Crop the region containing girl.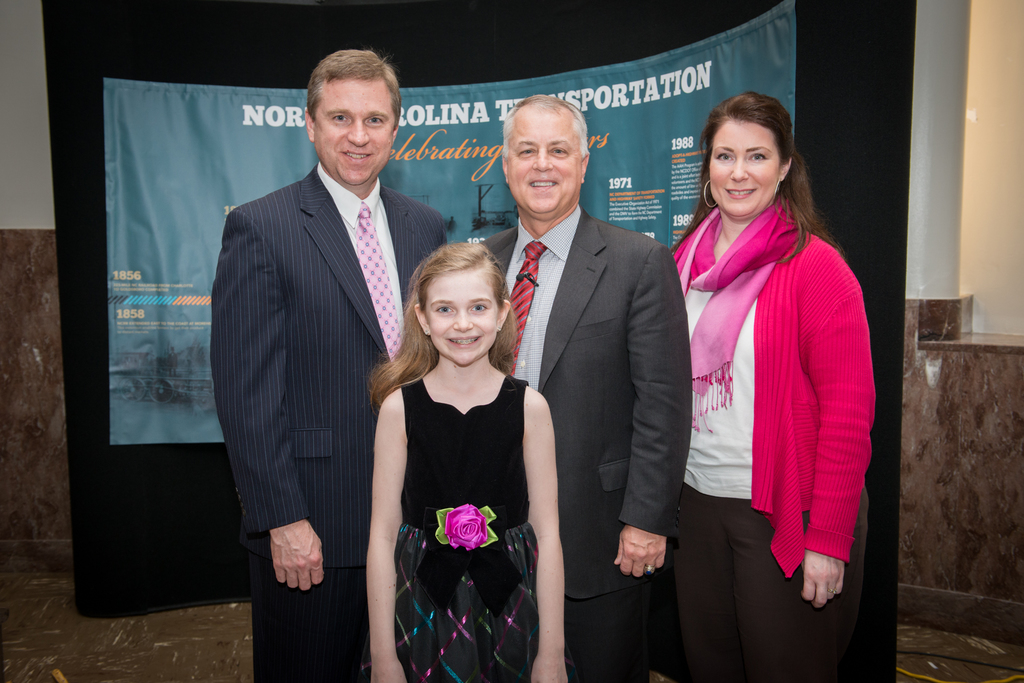
Crop region: 366 243 566 682.
